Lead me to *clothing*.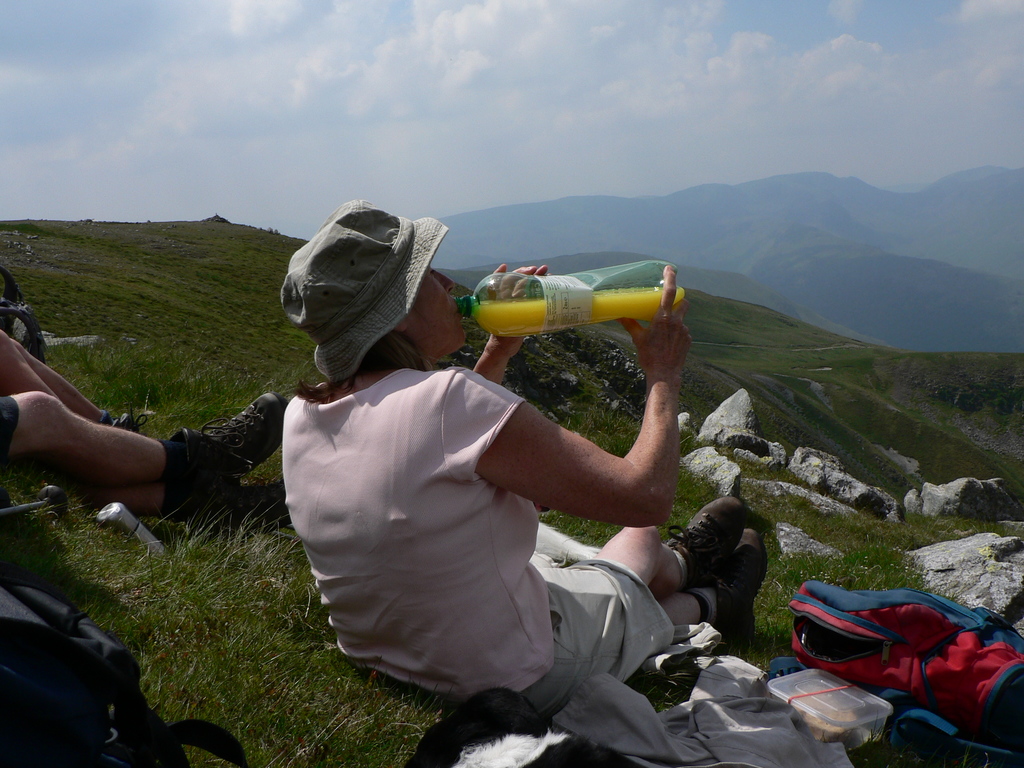
Lead to (left=280, top=360, right=680, bottom=731).
